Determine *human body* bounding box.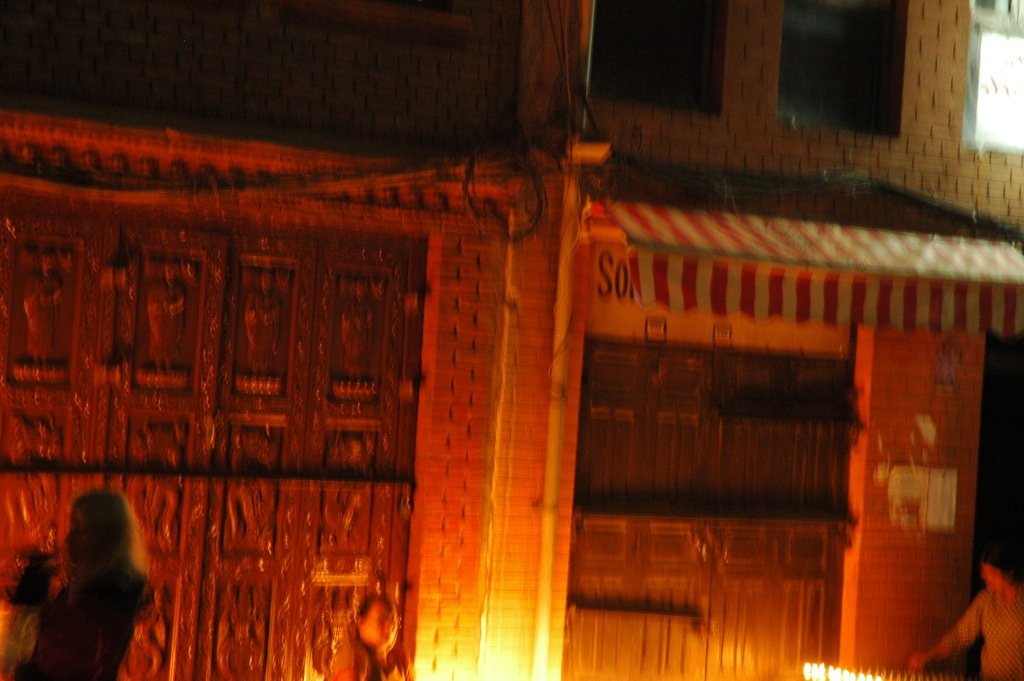
Determined: x1=27 y1=491 x2=156 y2=672.
